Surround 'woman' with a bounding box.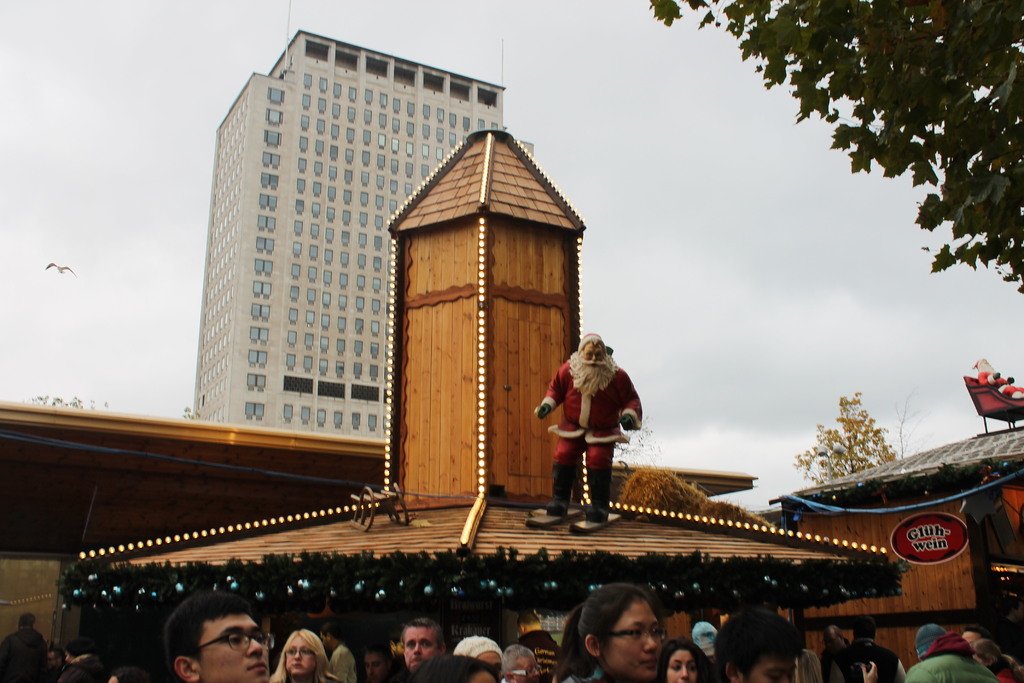
{"x1": 552, "y1": 581, "x2": 668, "y2": 682}.
